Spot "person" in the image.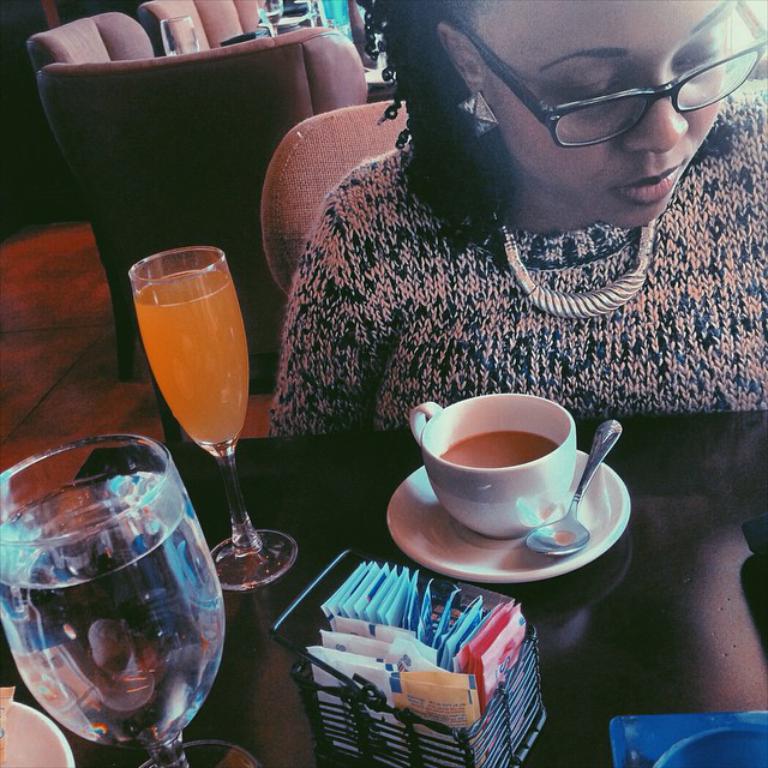
"person" found at [left=289, top=11, right=763, bottom=451].
